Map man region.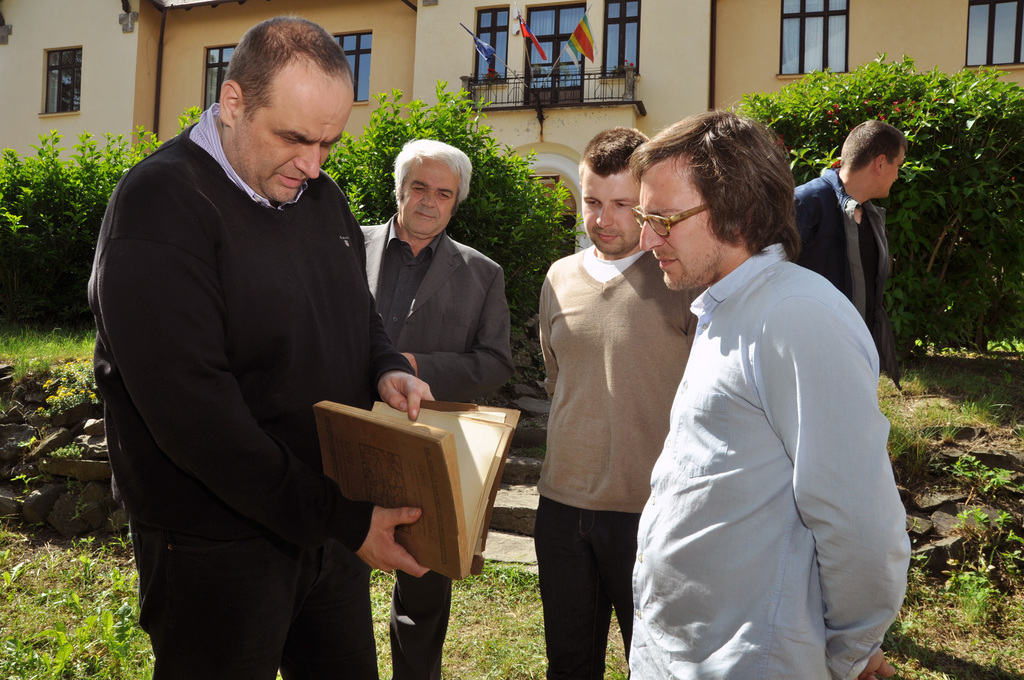
Mapped to bbox=[90, 6, 404, 648].
